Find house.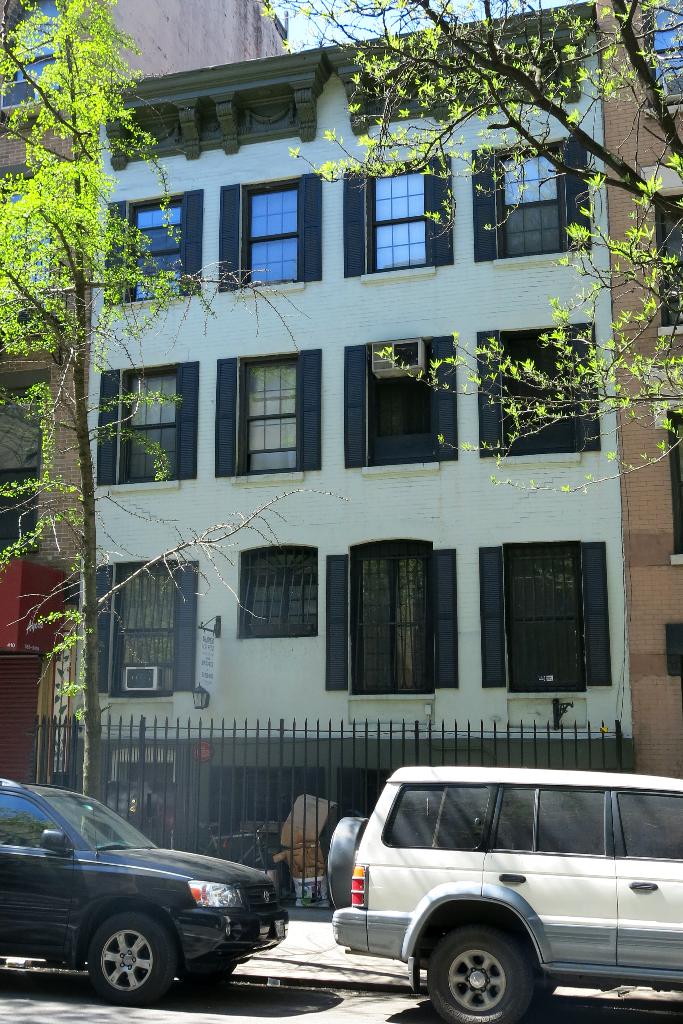
50:0:638:897.
